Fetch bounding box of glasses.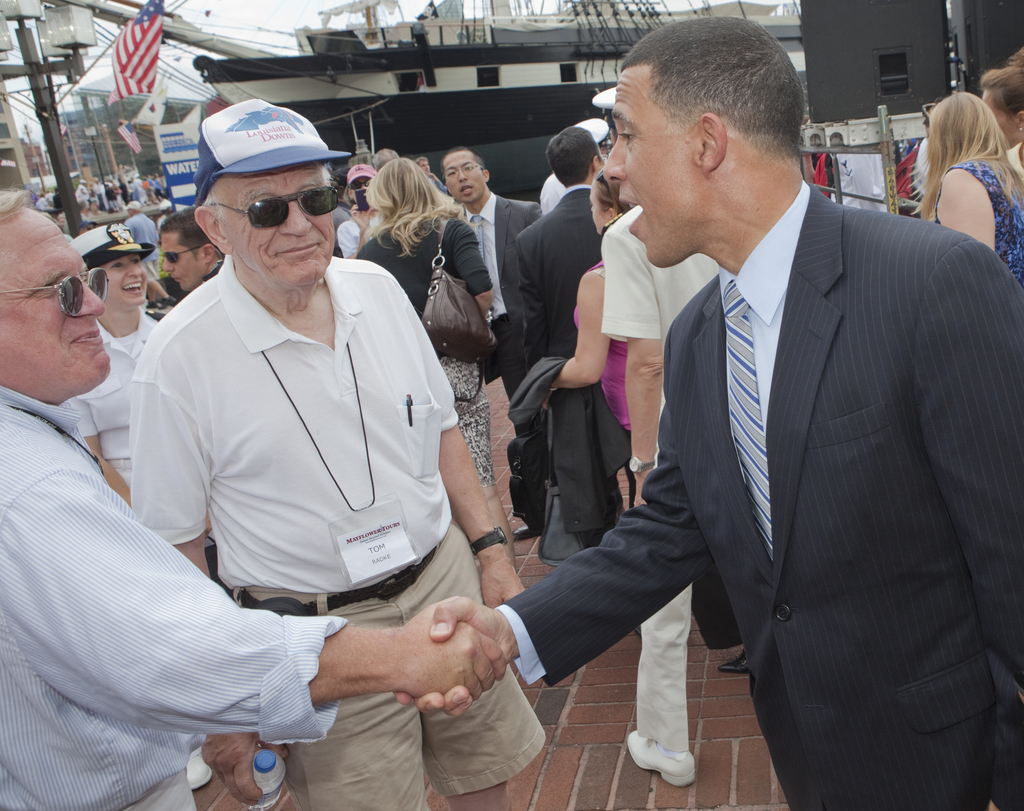
Bbox: select_region(3, 268, 112, 315).
